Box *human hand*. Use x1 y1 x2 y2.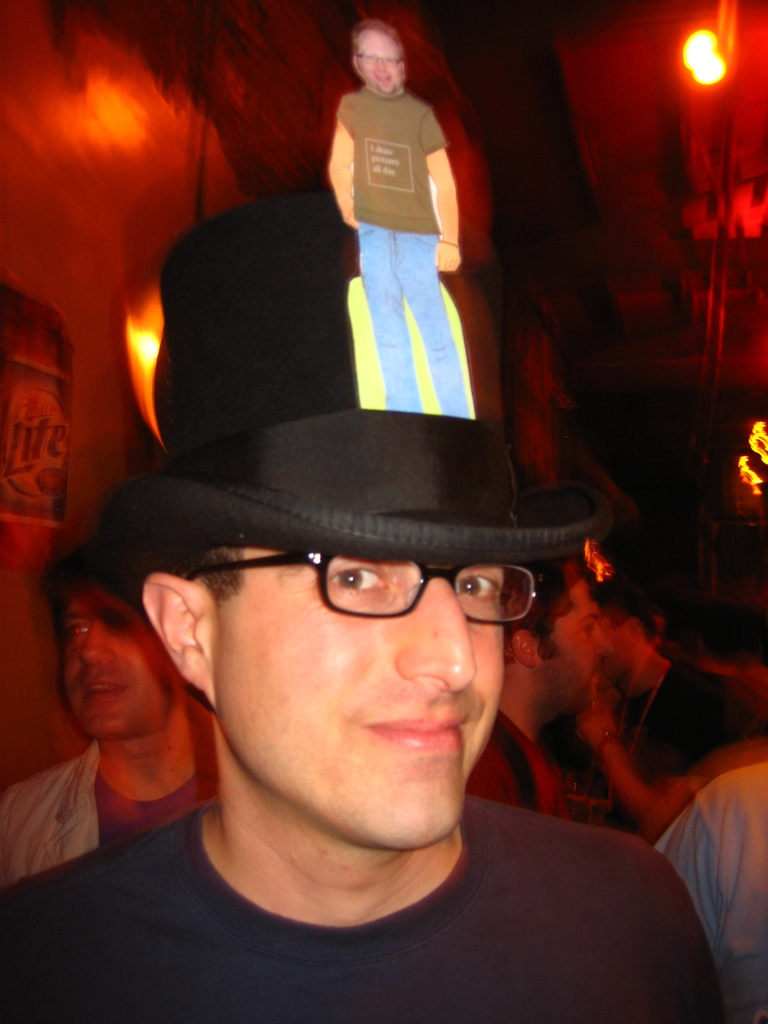
434 241 463 275.
